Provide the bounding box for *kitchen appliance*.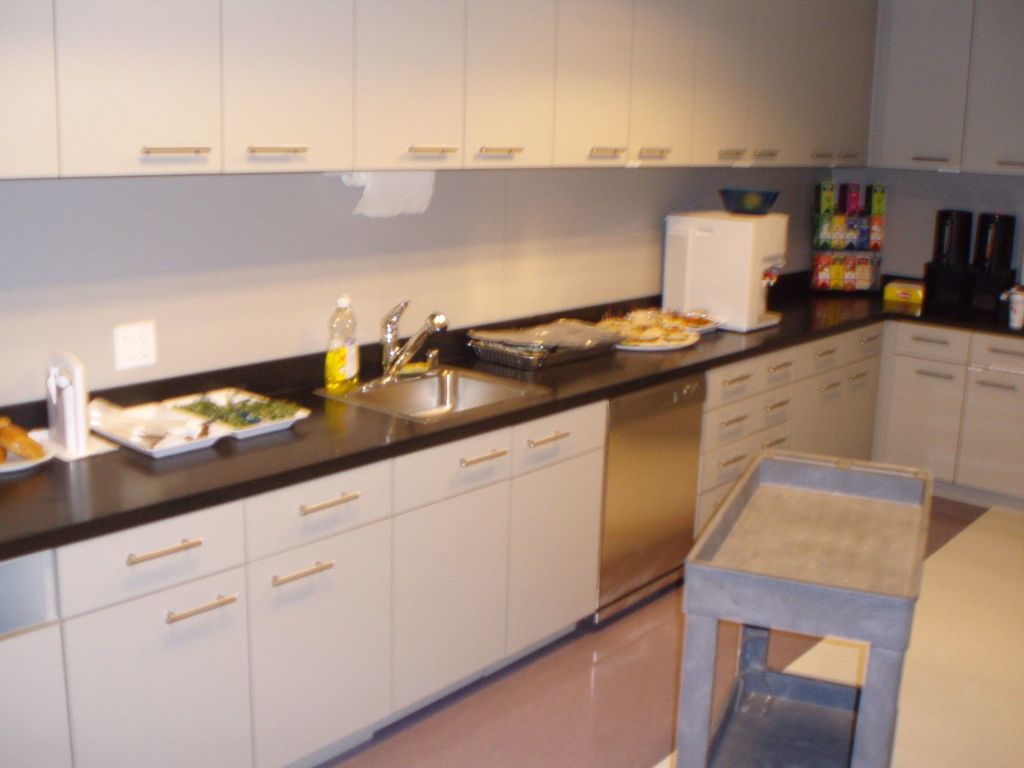
{"left": 665, "top": 210, "right": 791, "bottom": 335}.
